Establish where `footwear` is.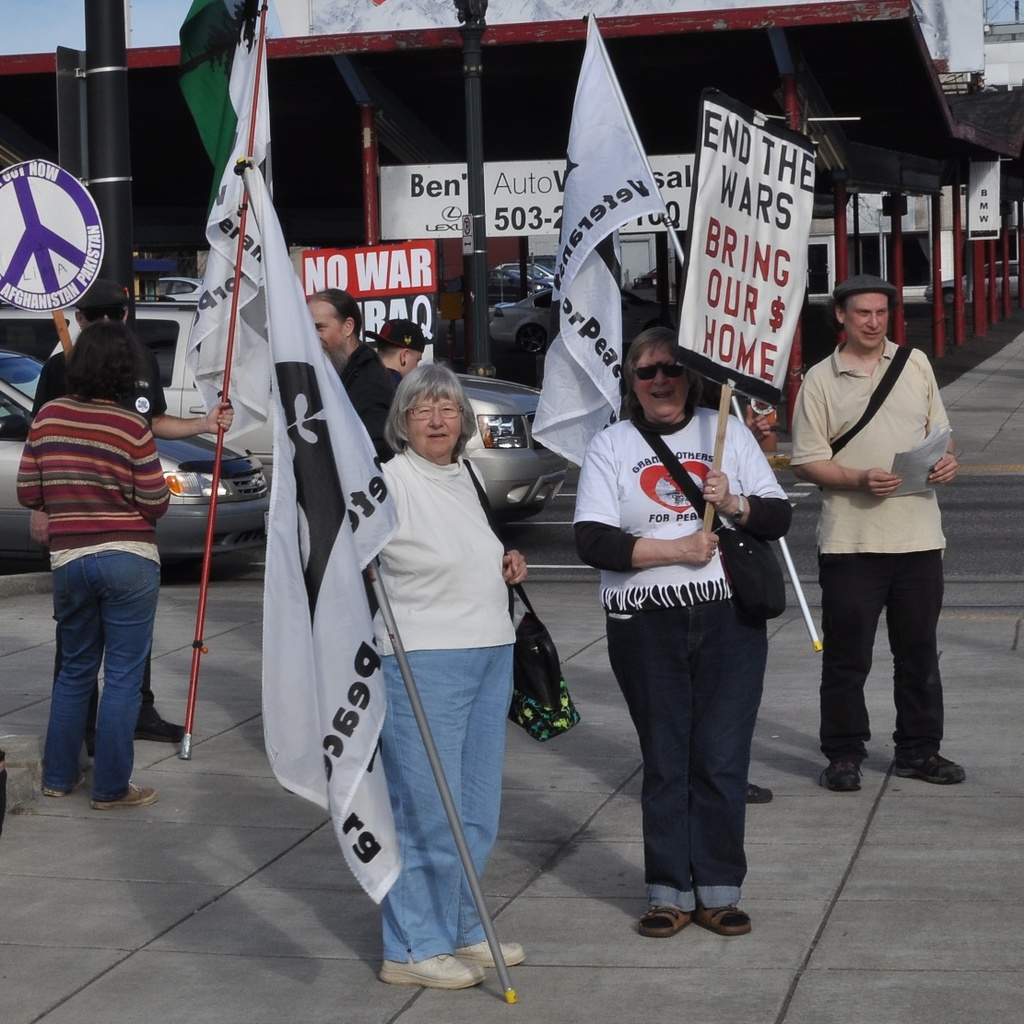
Established at 823:759:860:794.
